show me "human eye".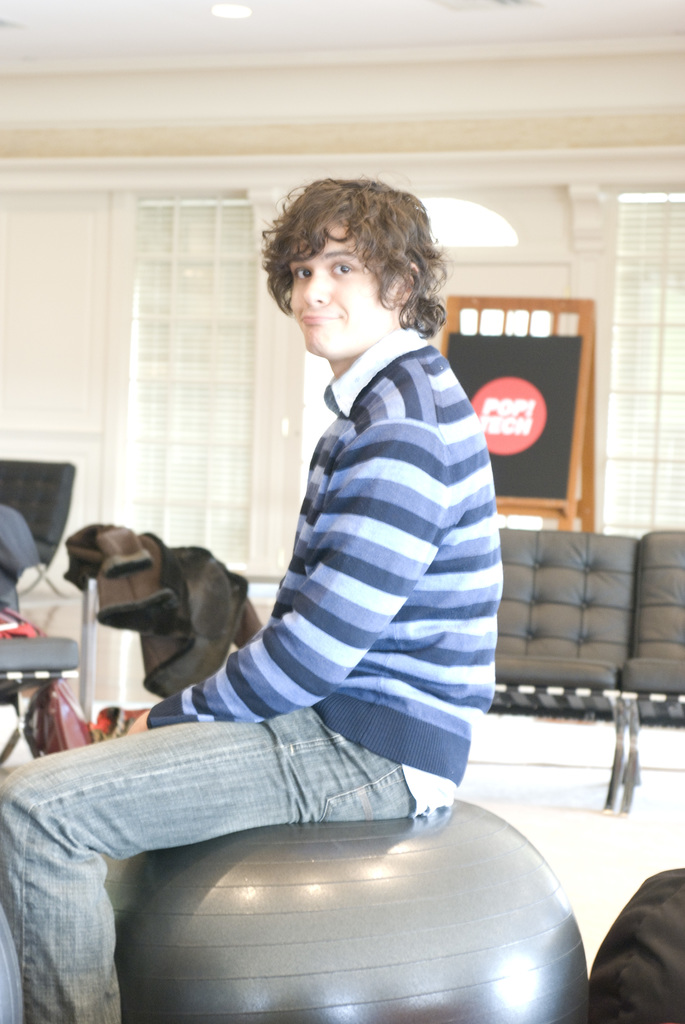
"human eye" is here: bbox(327, 259, 355, 278).
